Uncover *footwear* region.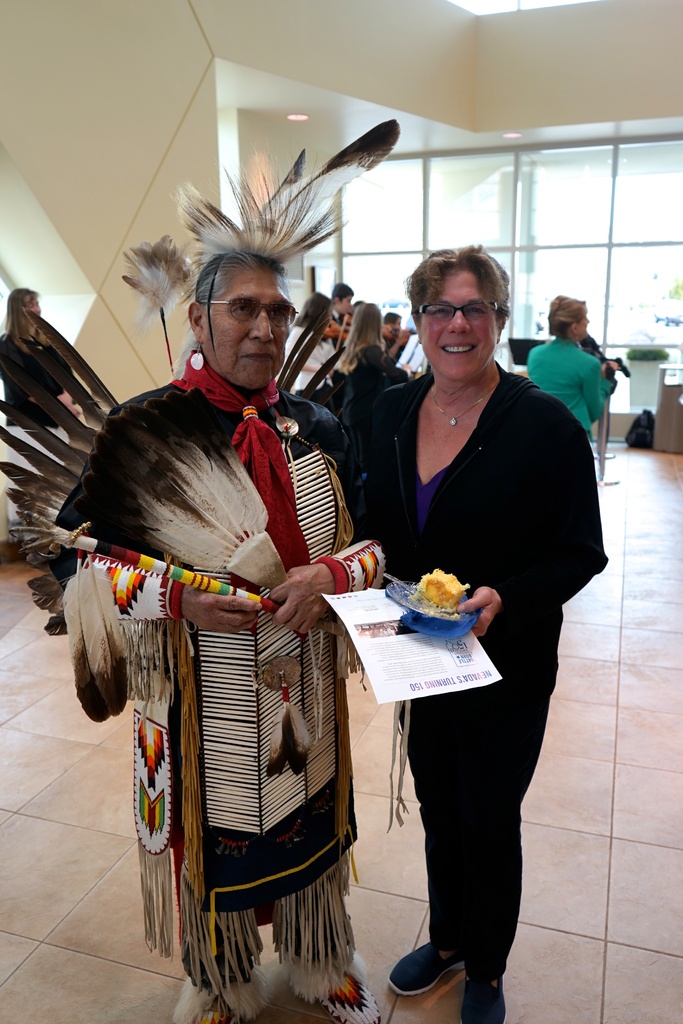
Uncovered: x1=282 y1=952 x2=382 y2=1023.
